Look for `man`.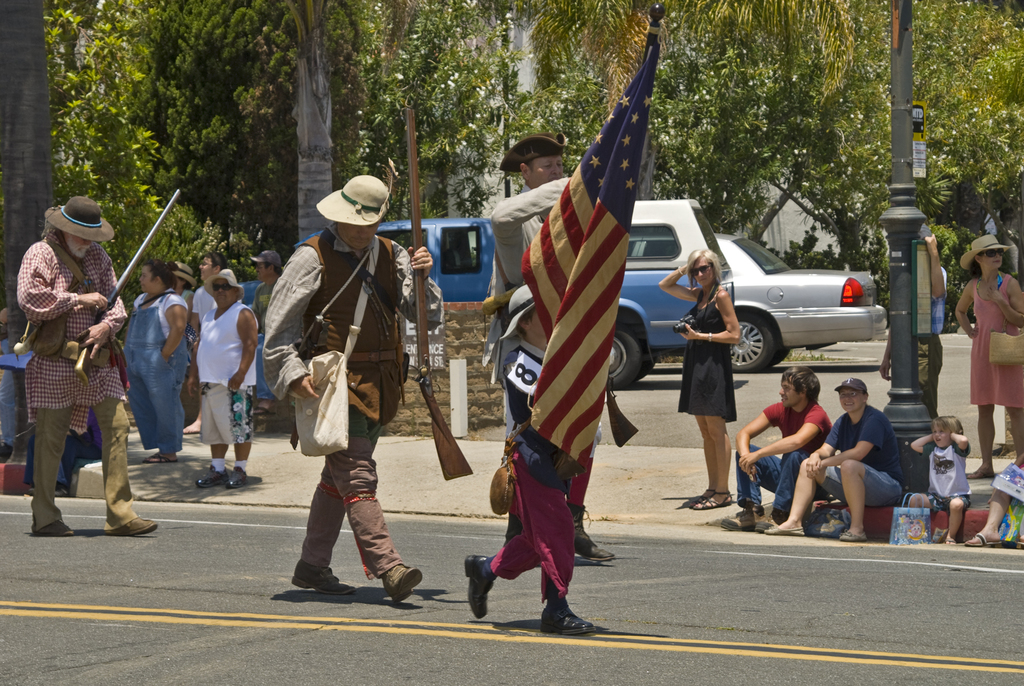
Found: (left=480, top=129, right=615, bottom=565).
